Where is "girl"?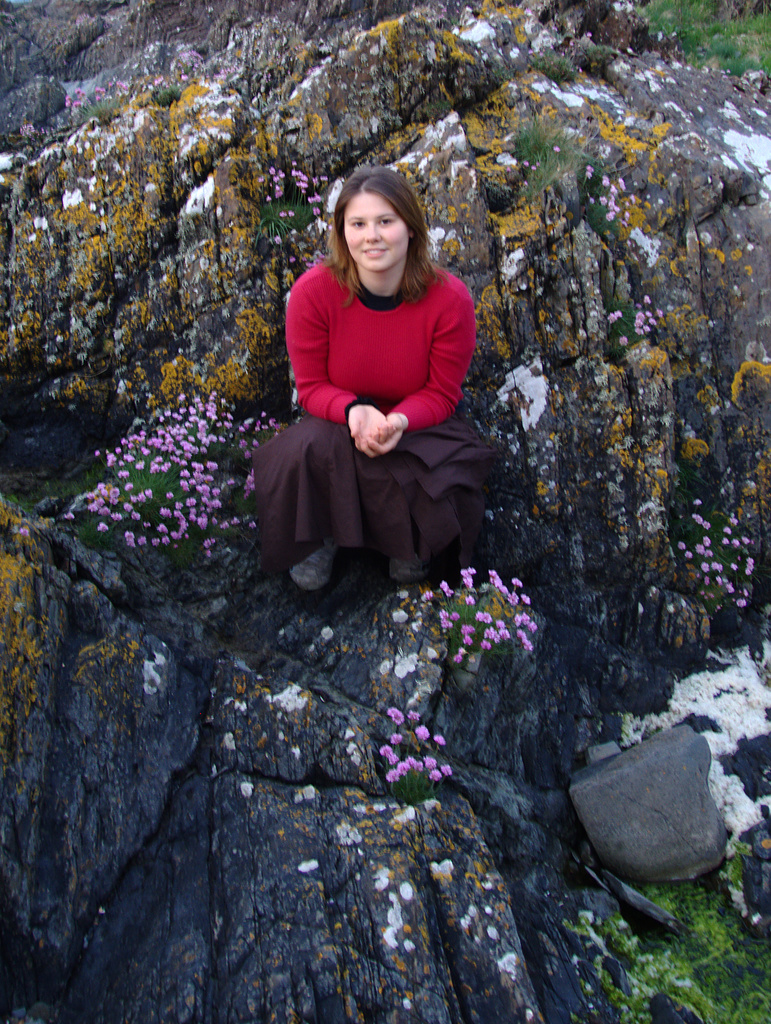
{"left": 254, "top": 148, "right": 500, "bottom": 575}.
